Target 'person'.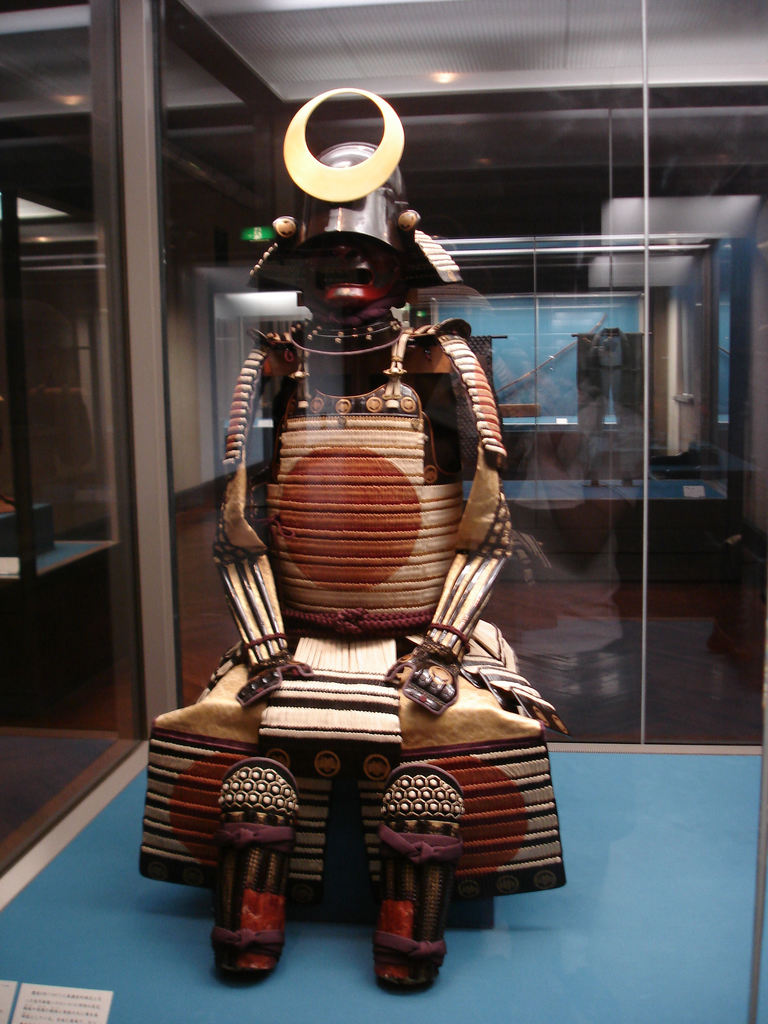
Target region: {"x1": 216, "y1": 84, "x2": 550, "y2": 908}.
